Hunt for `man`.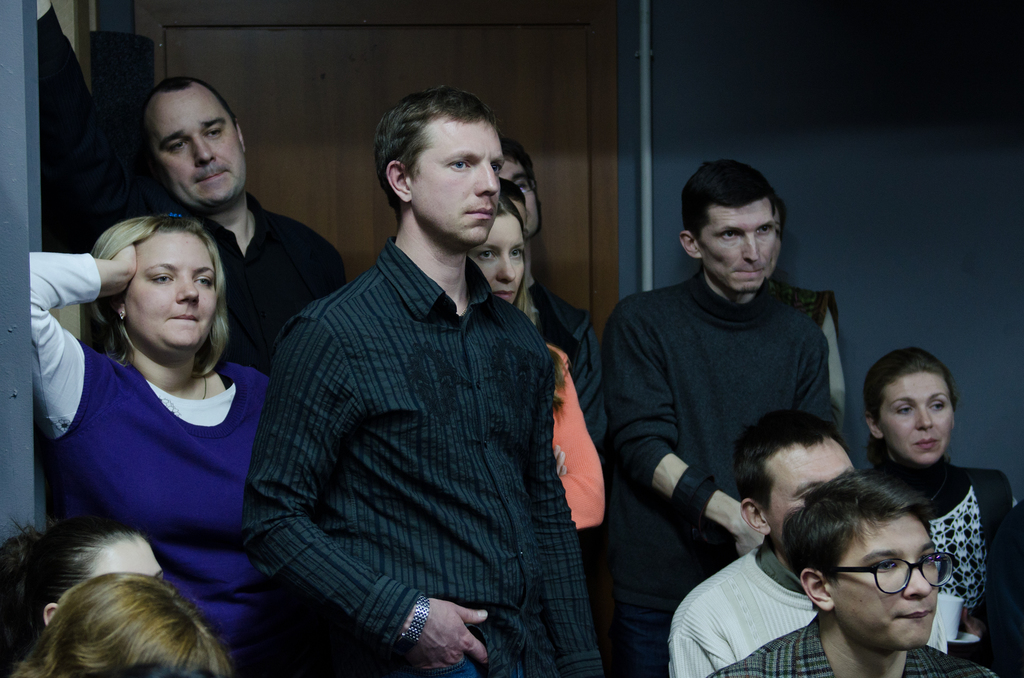
Hunted down at detection(662, 414, 862, 677).
